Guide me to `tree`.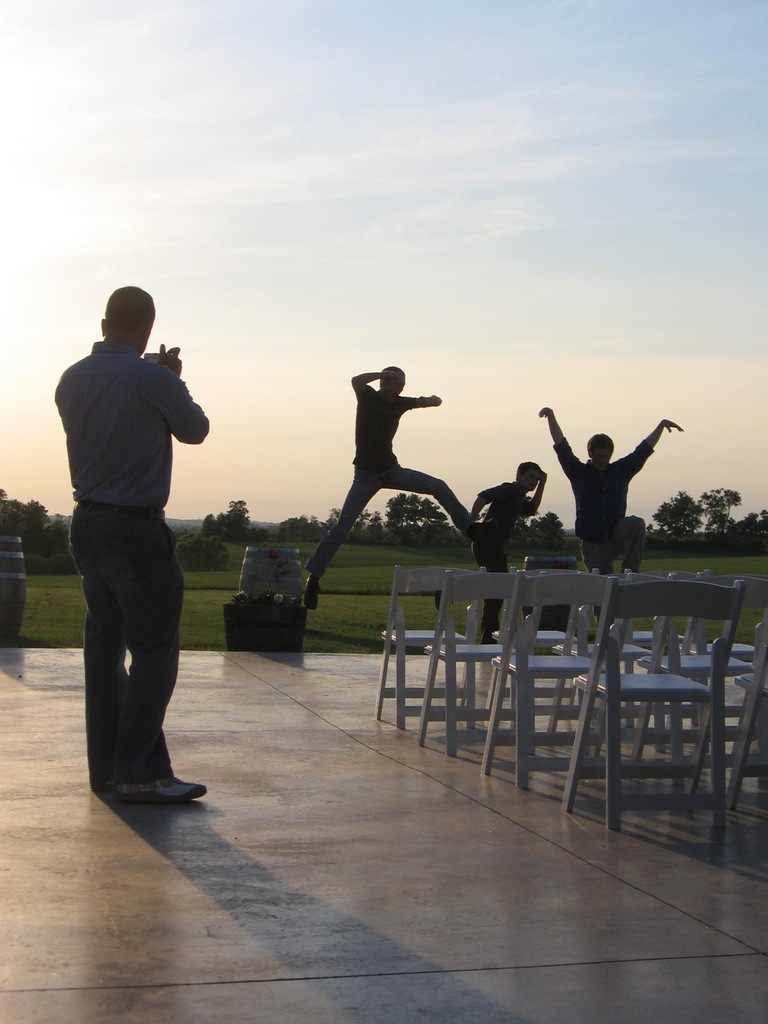
Guidance: select_region(694, 481, 737, 540).
